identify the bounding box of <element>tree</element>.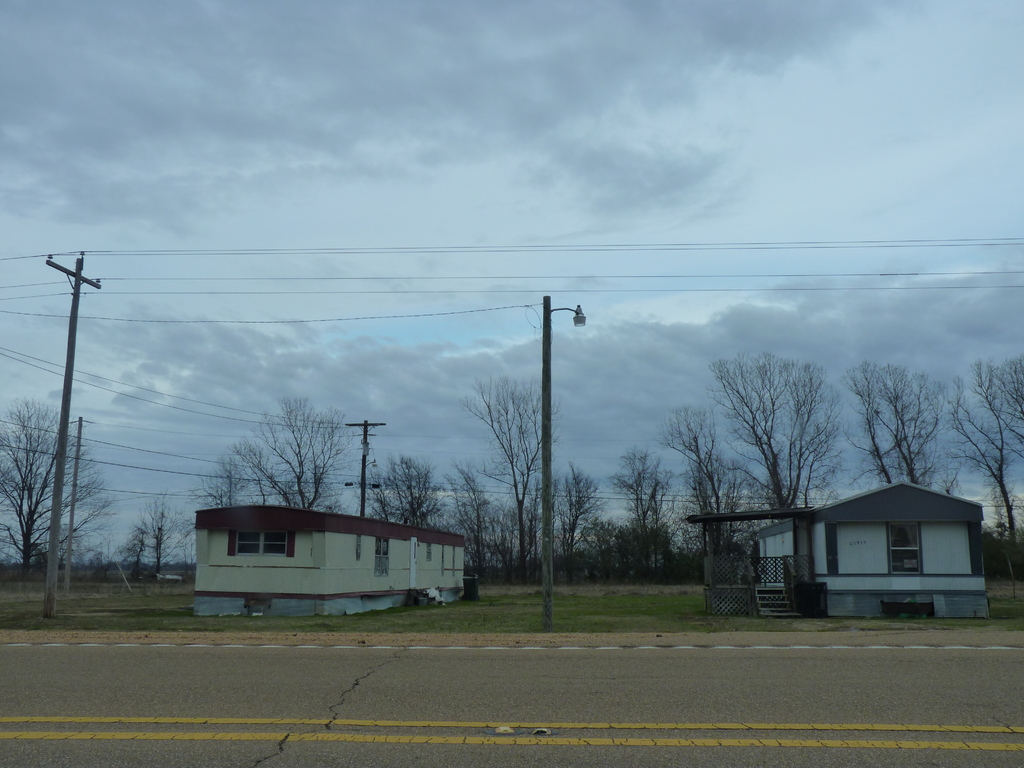
182/455/245/550.
